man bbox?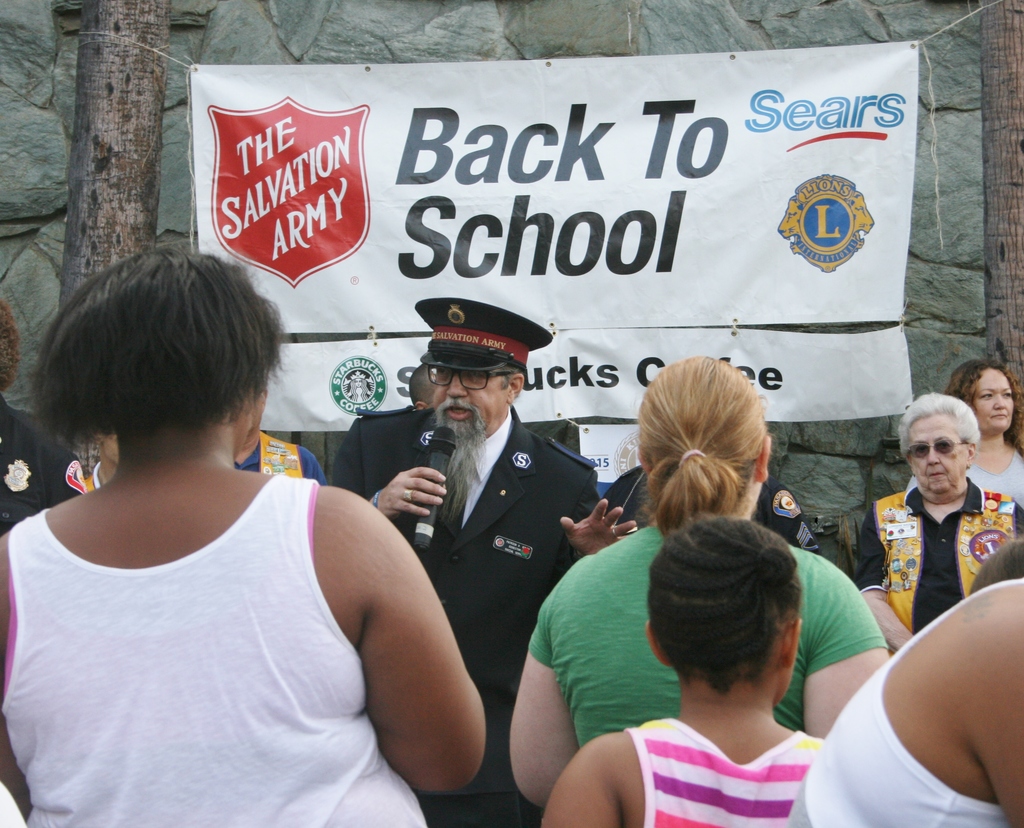
(331, 295, 638, 827)
